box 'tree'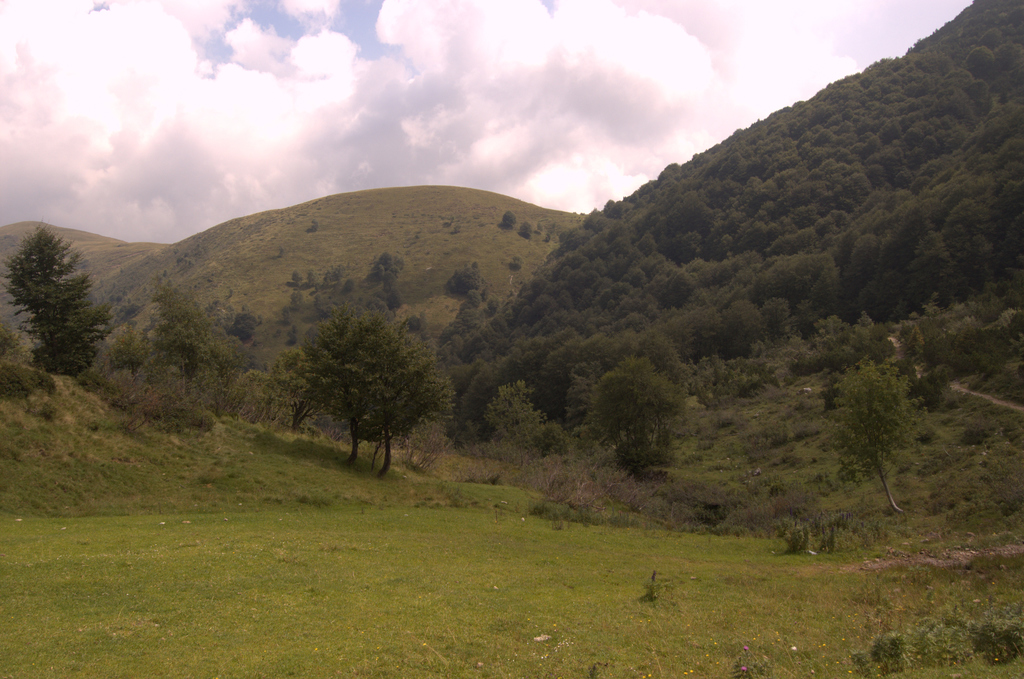
locate(288, 315, 385, 476)
